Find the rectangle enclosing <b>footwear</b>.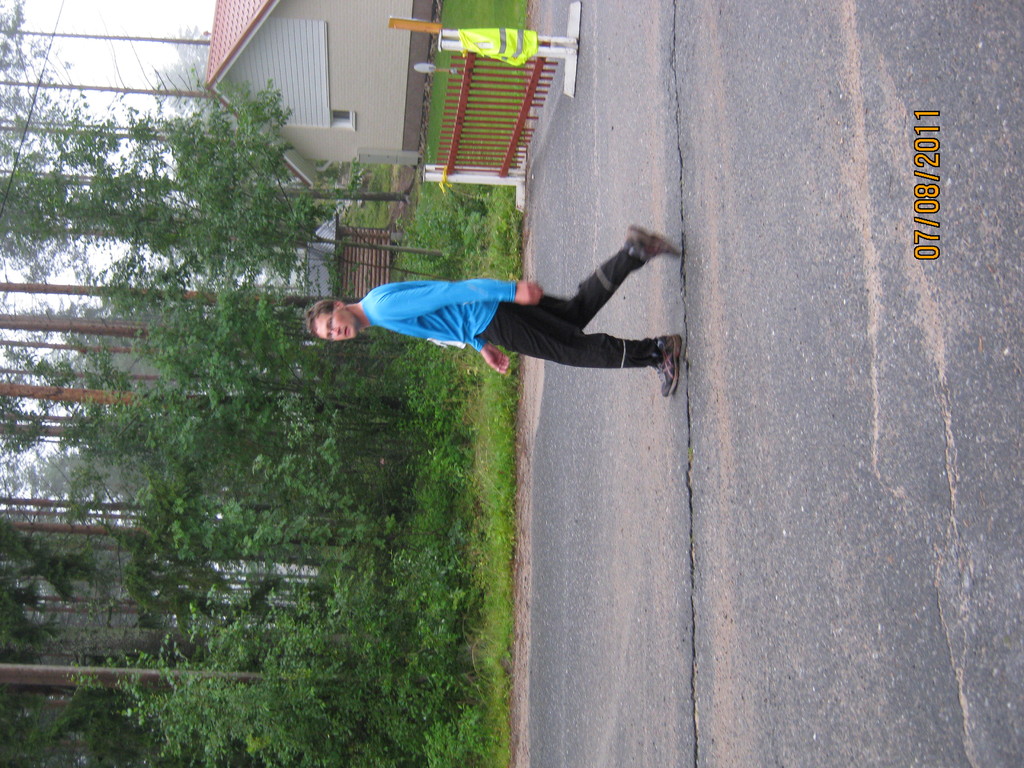
locate(627, 220, 681, 258).
